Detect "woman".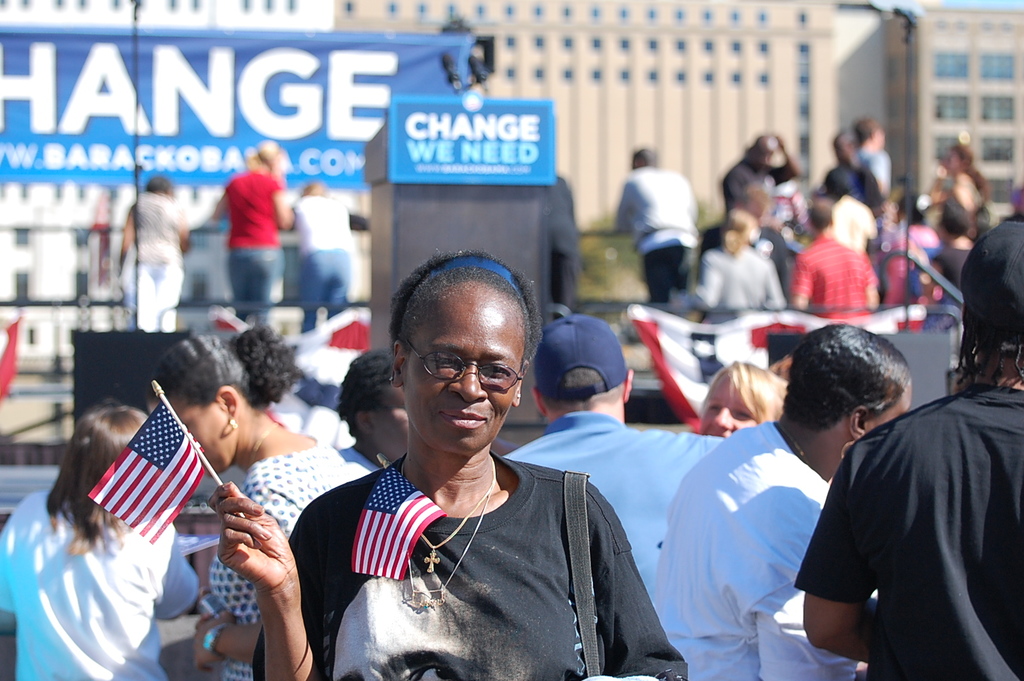
Detected at 153, 324, 371, 680.
